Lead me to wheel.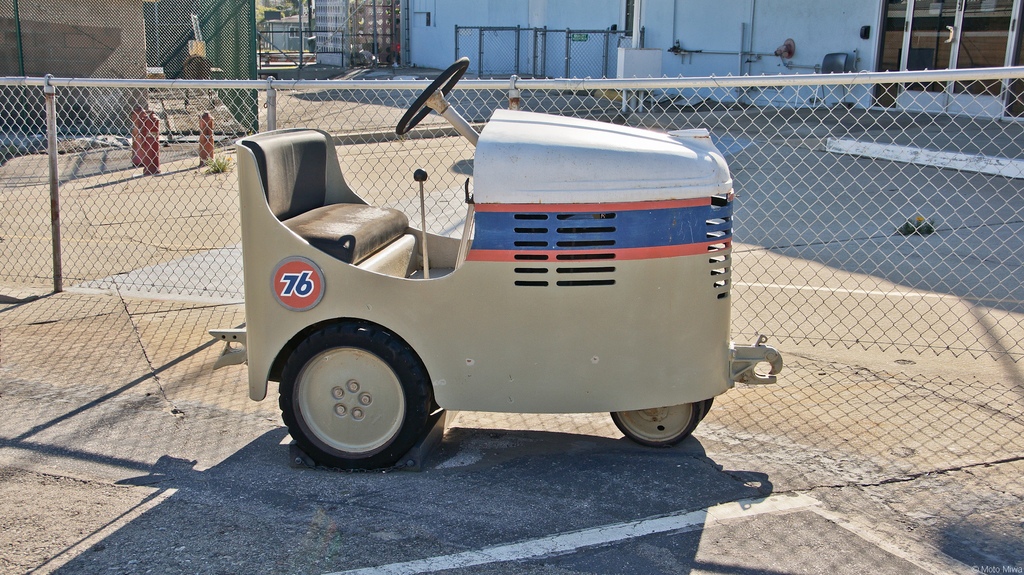
Lead to bbox(611, 399, 701, 447).
